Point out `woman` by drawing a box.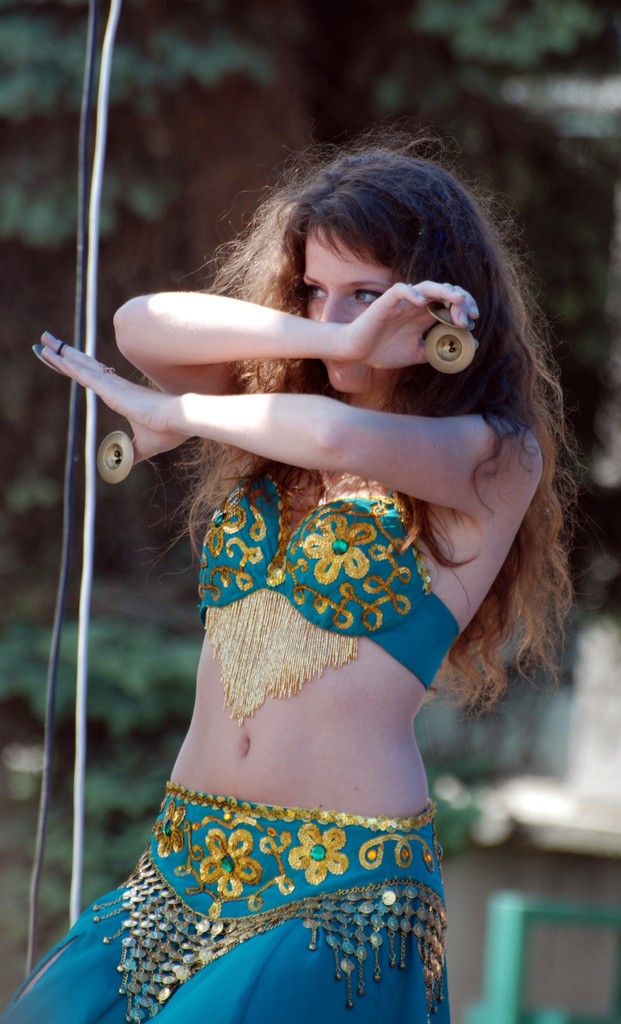
5/70/561/1023.
